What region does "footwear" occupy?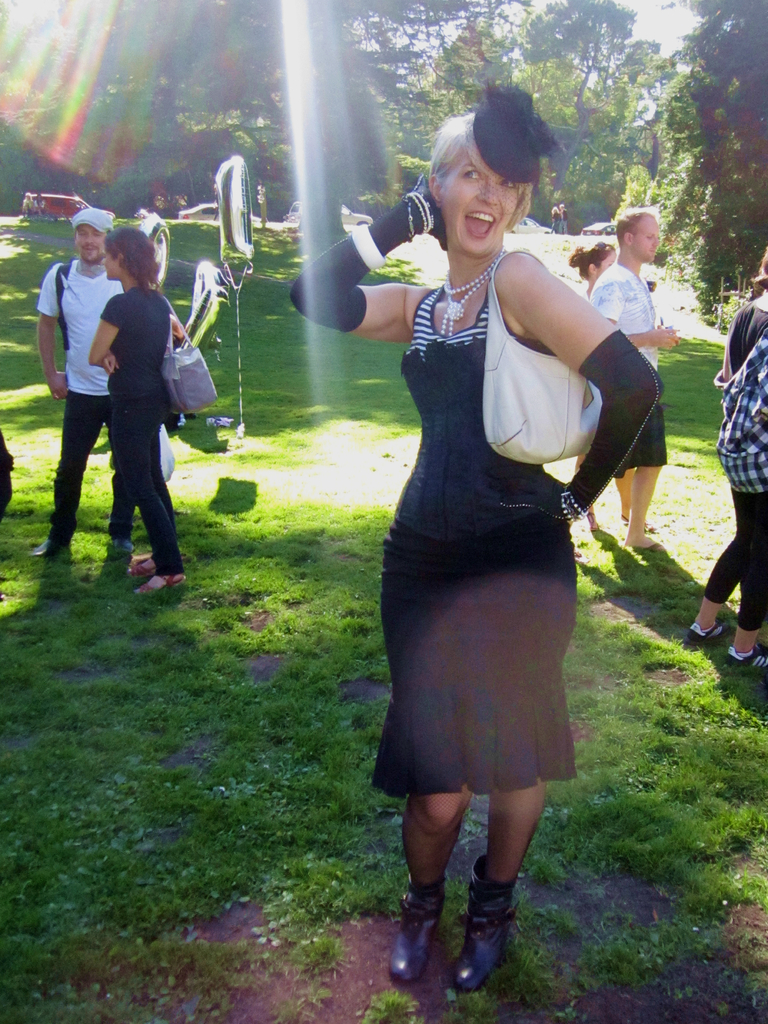
584 507 600 533.
